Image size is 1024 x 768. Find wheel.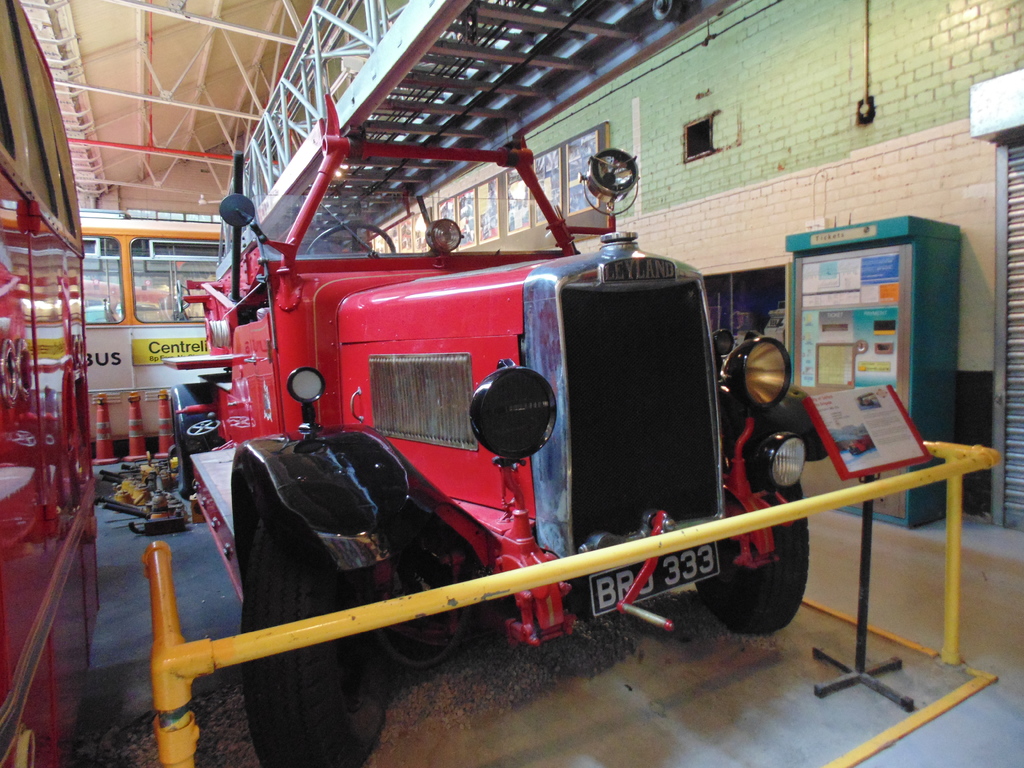
(left=188, top=412, right=220, bottom=435).
